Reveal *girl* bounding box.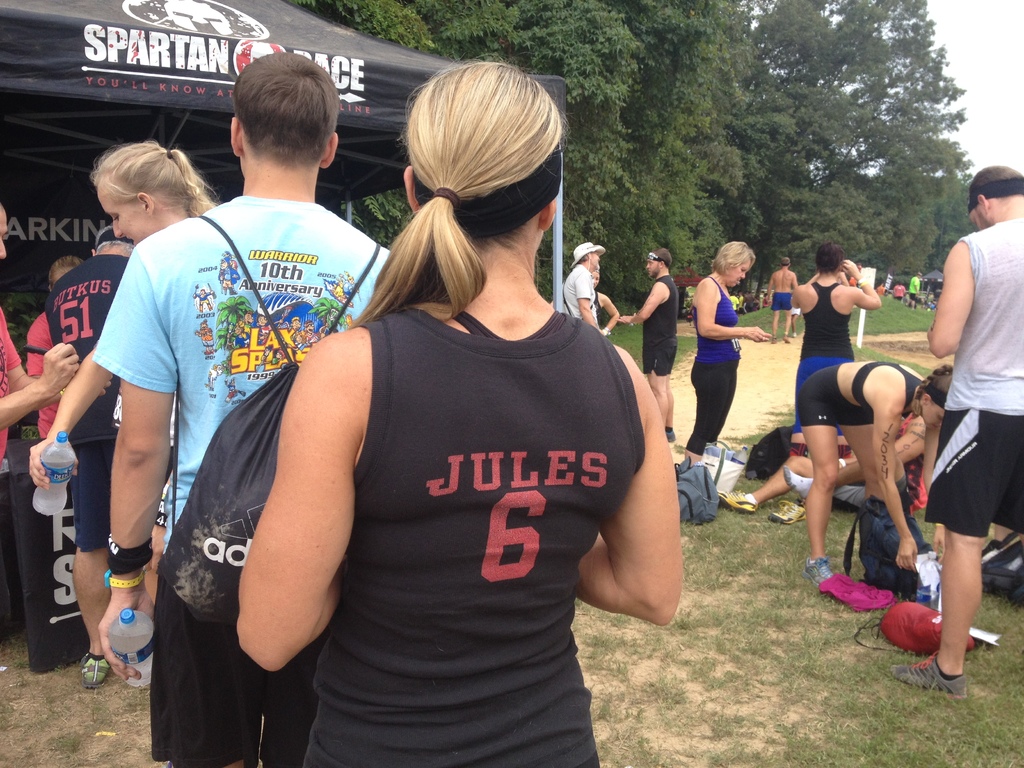
Revealed: <bbox>29, 140, 219, 611</bbox>.
